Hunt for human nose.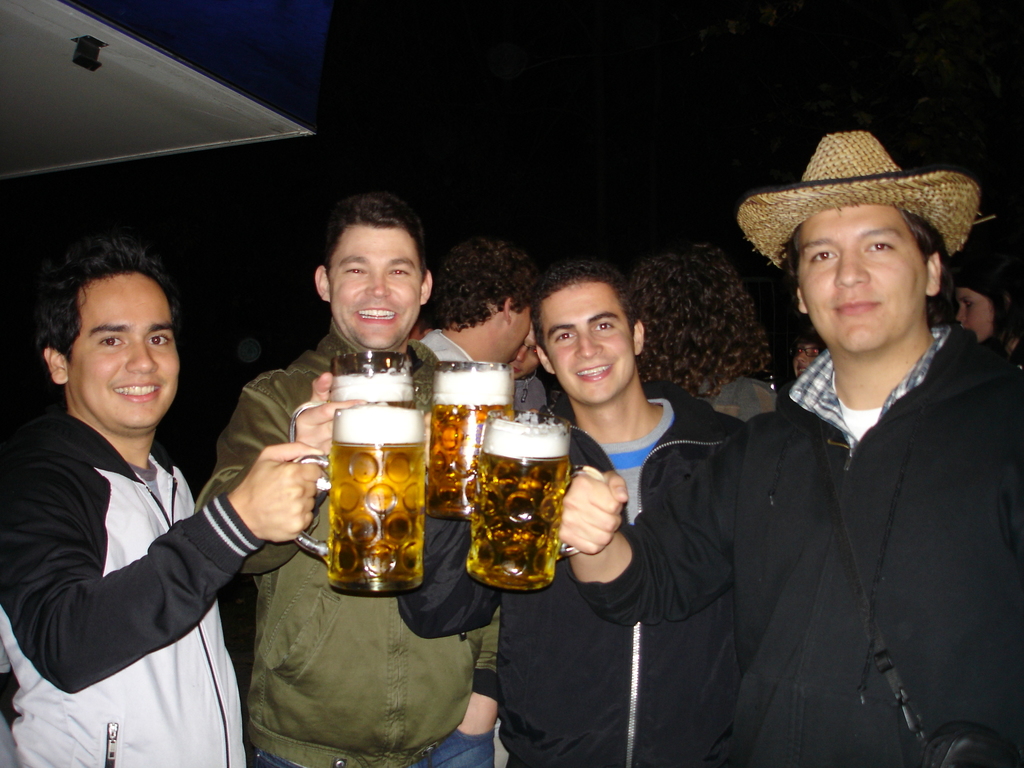
Hunted down at (x1=361, y1=267, x2=390, y2=299).
